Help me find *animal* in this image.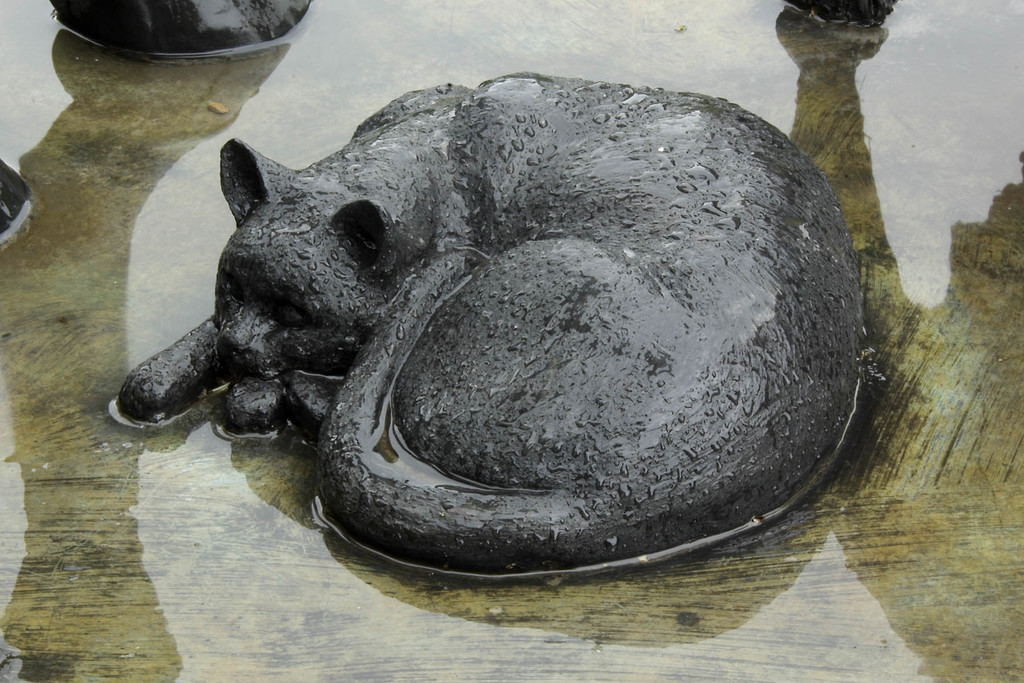
Found it: select_region(41, 0, 317, 58).
